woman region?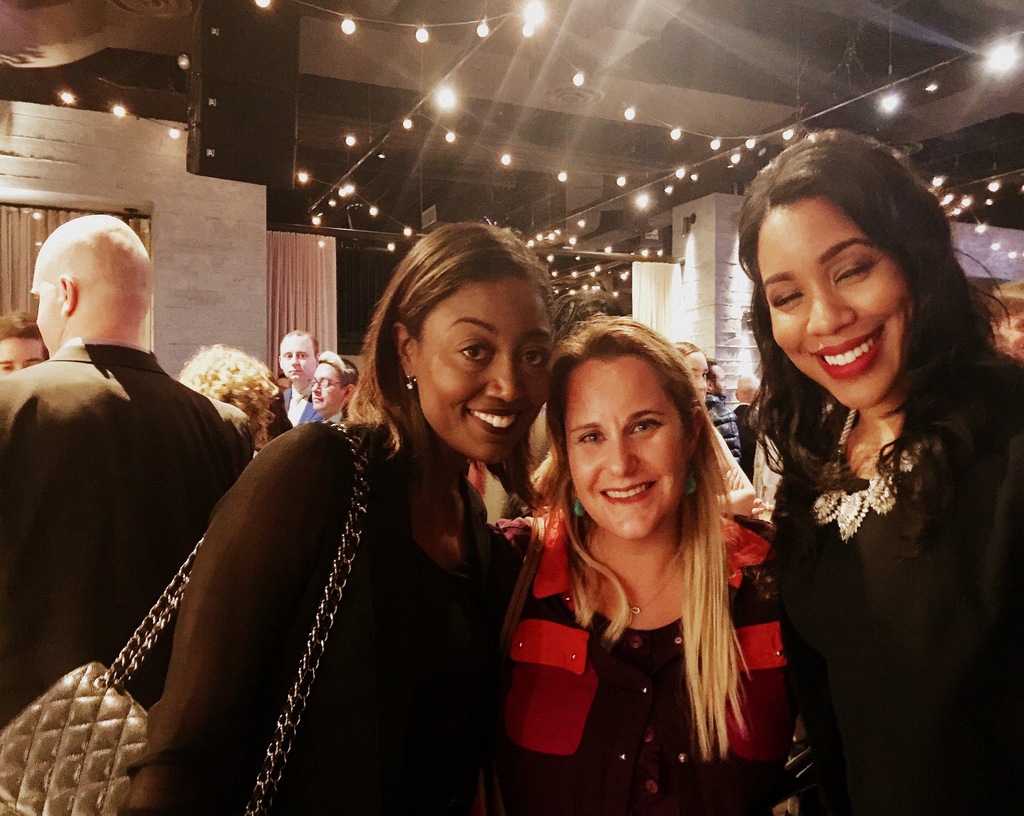
bbox=[726, 130, 1023, 815]
